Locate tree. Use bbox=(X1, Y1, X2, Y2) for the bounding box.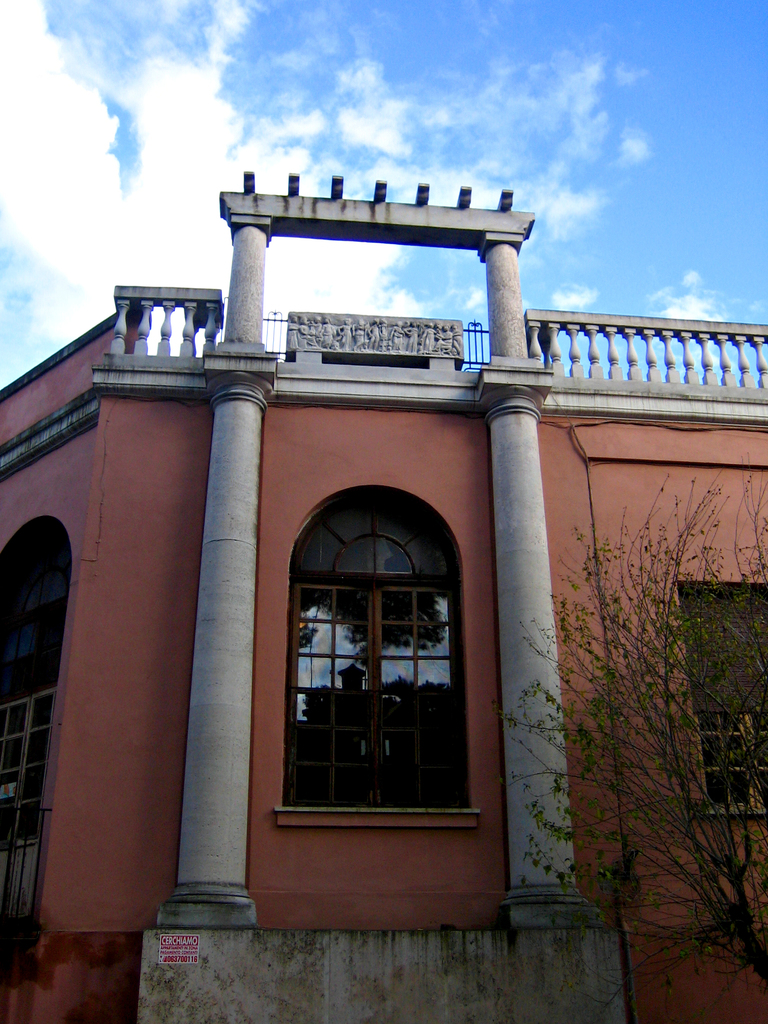
bbox=(489, 428, 758, 948).
